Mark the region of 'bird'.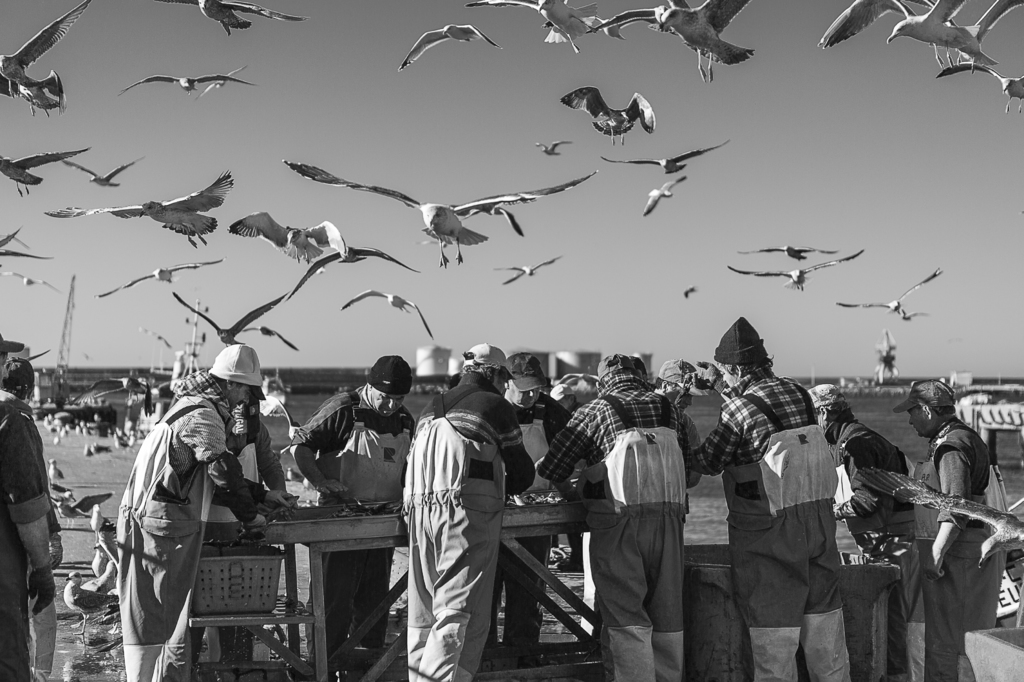
Region: box(168, 287, 292, 346).
